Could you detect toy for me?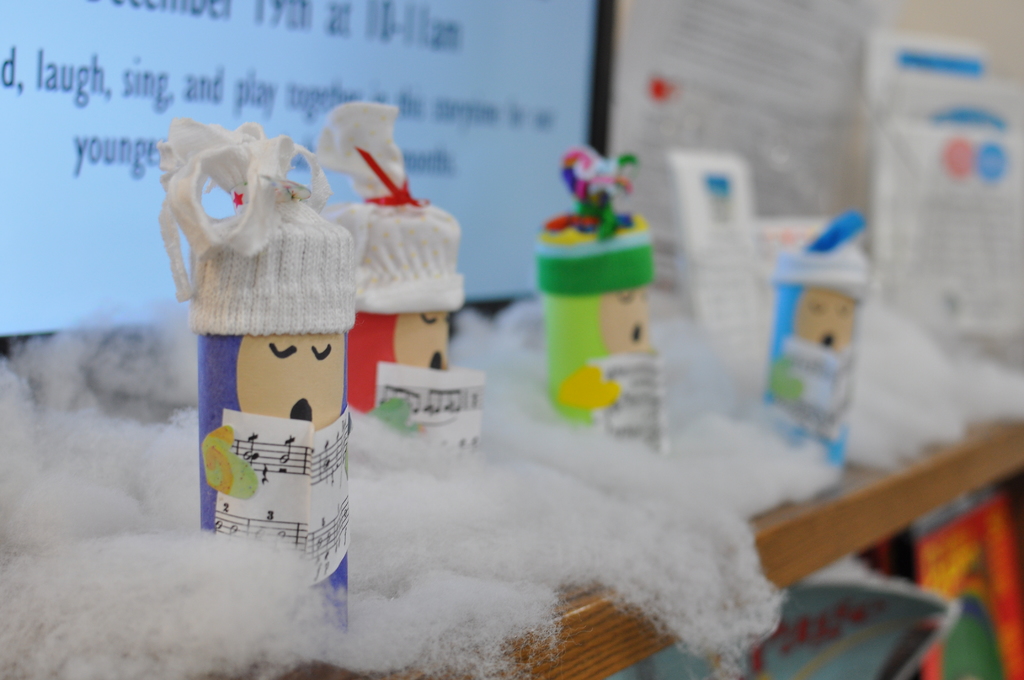
Detection result: BBox(520, 149, 673, 439).
